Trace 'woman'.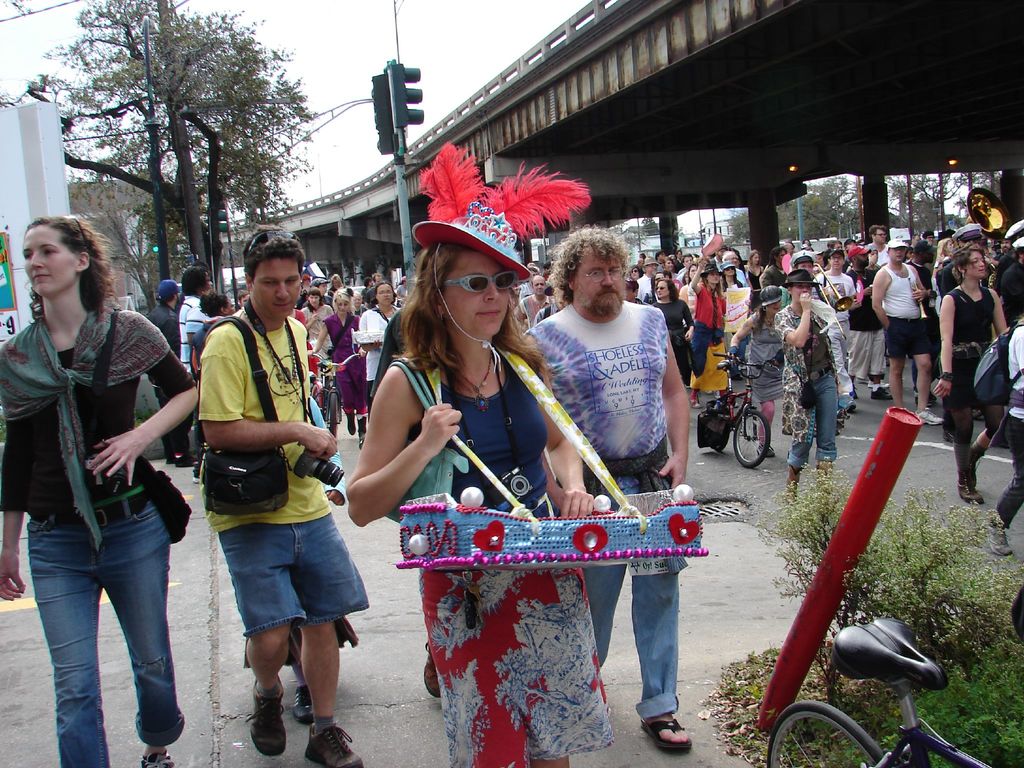
Traced to bbox=(308, 285, 364, 449).
